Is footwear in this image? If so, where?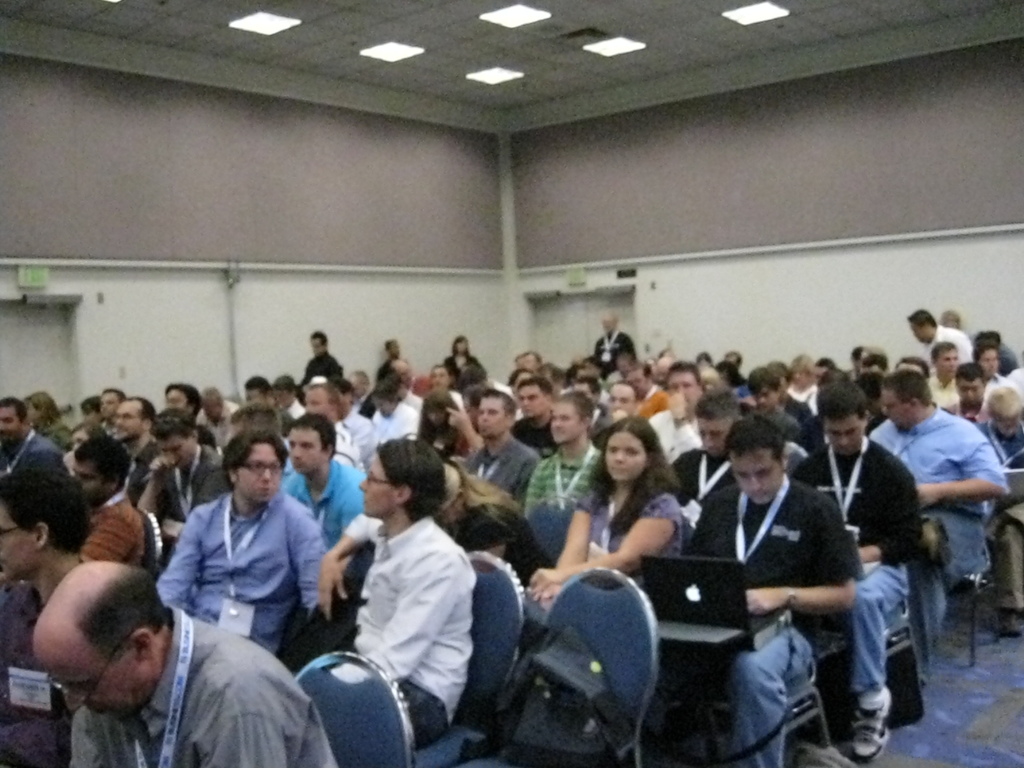
Yes, at detection(1000, 609, 1021, 636).
